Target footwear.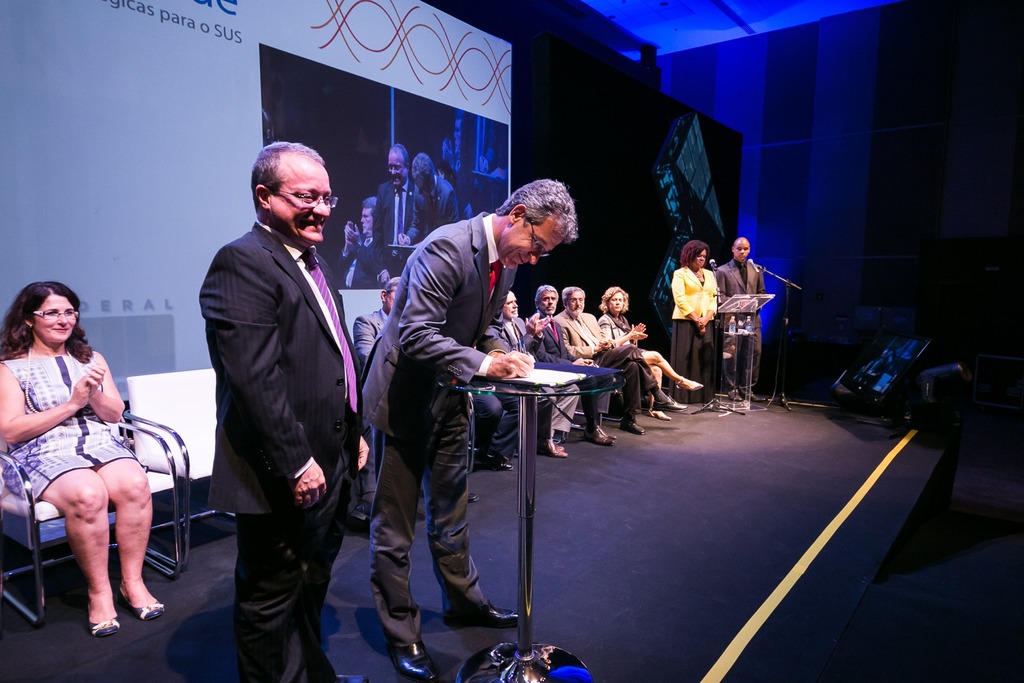
Target region: crop(648, 406, 671, 420).
